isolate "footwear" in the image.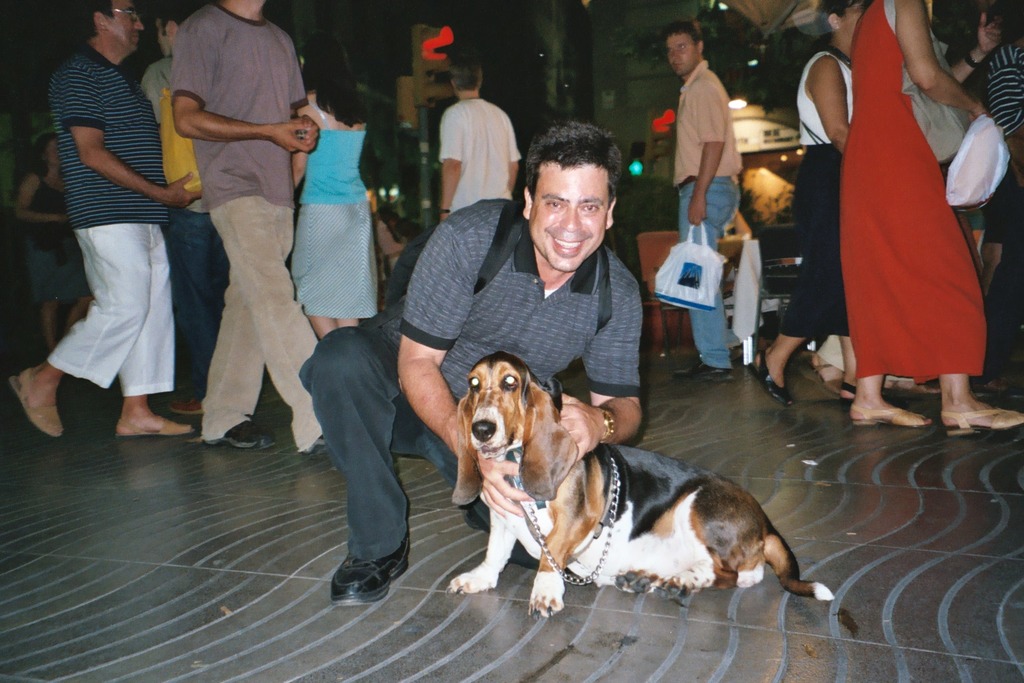
Isolated region: rect(223, 419, 275, 450).
